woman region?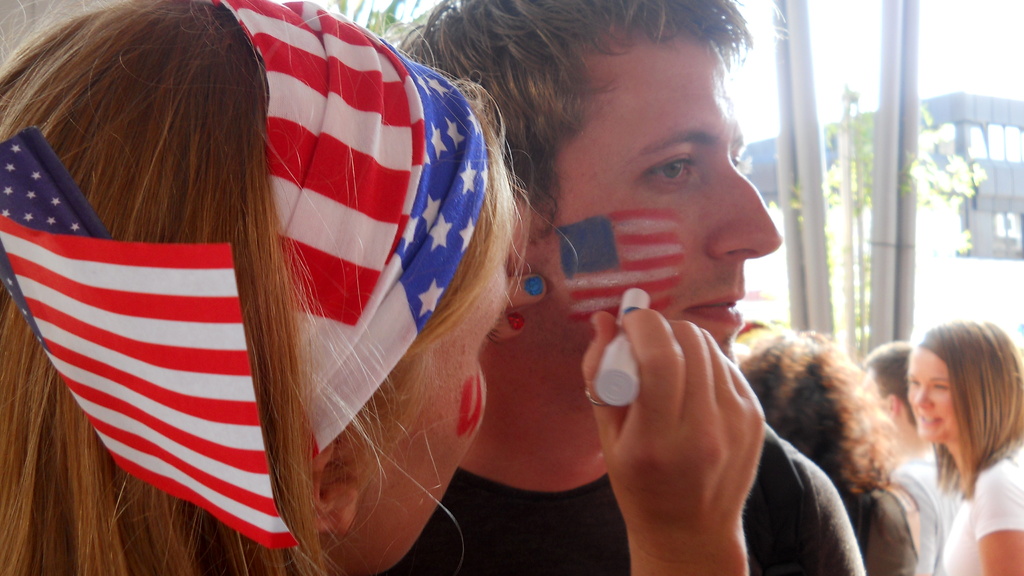
(733,331,924,575)
